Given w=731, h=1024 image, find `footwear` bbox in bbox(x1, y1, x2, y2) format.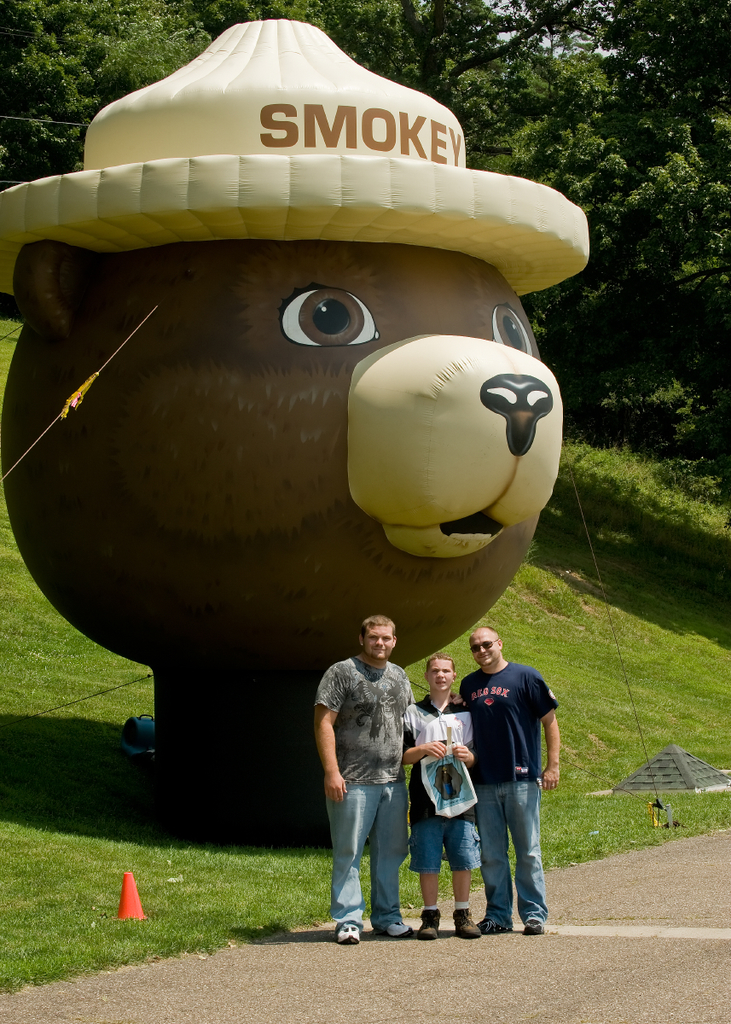
bbox(476, 913, 506, 938).
